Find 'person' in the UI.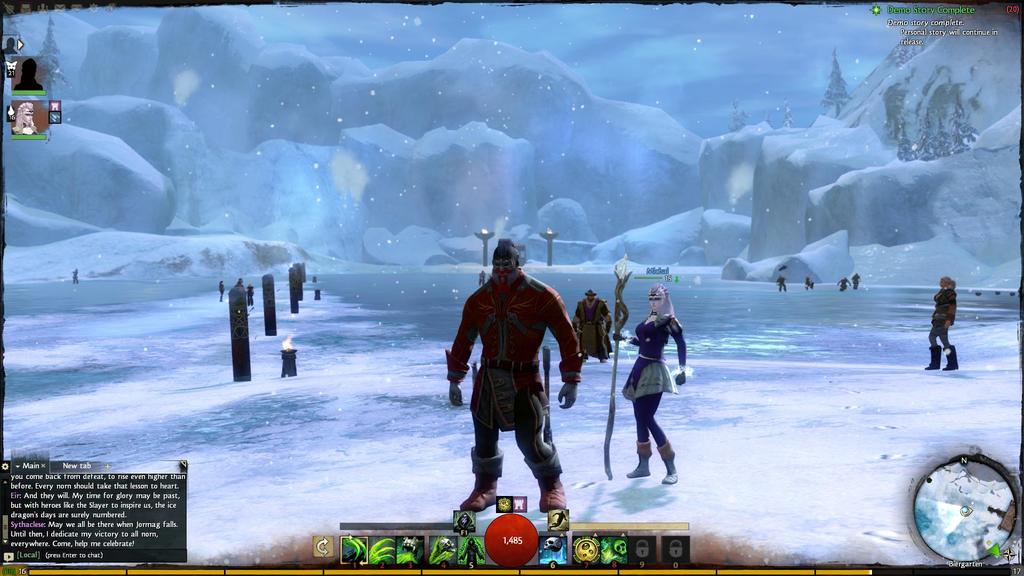
UI element at 215 277 225 302.
